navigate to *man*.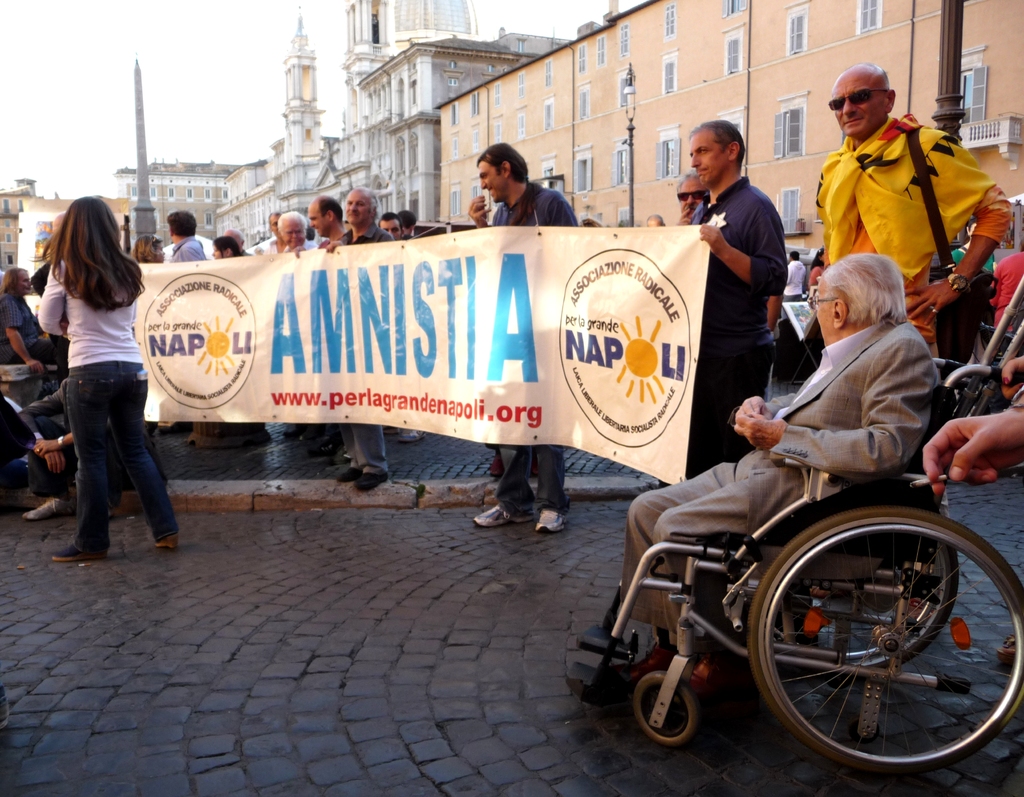
Navigation target: 819:57:1012:355.
